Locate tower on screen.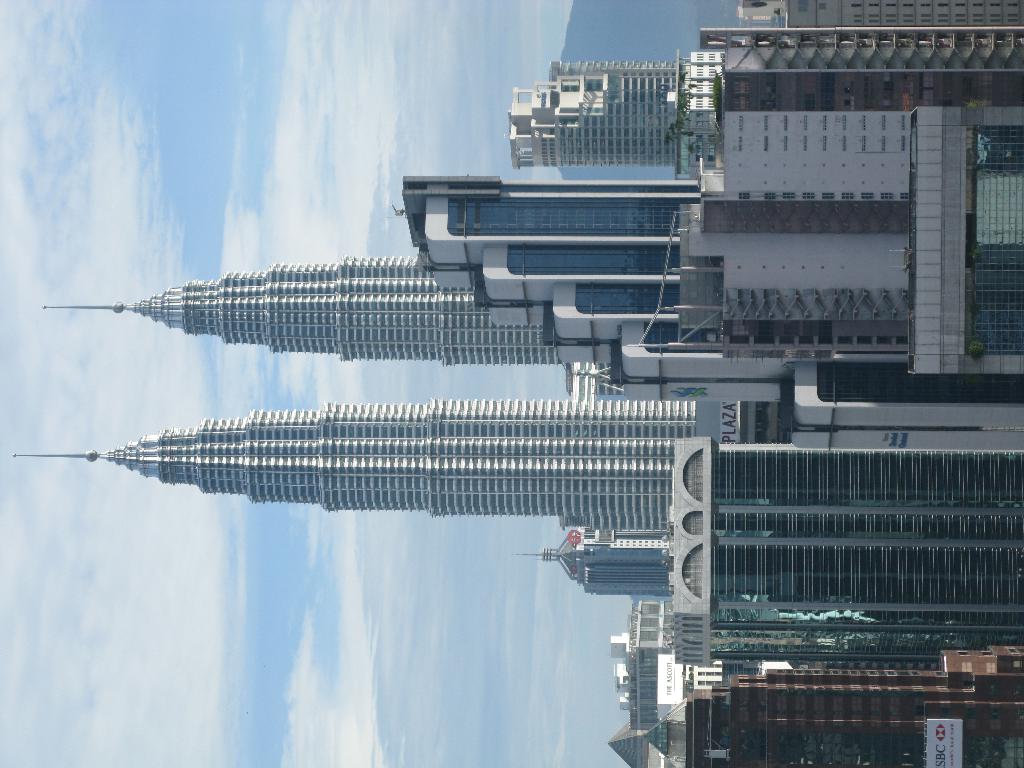
On screen at [468, 54, 701, 171].
